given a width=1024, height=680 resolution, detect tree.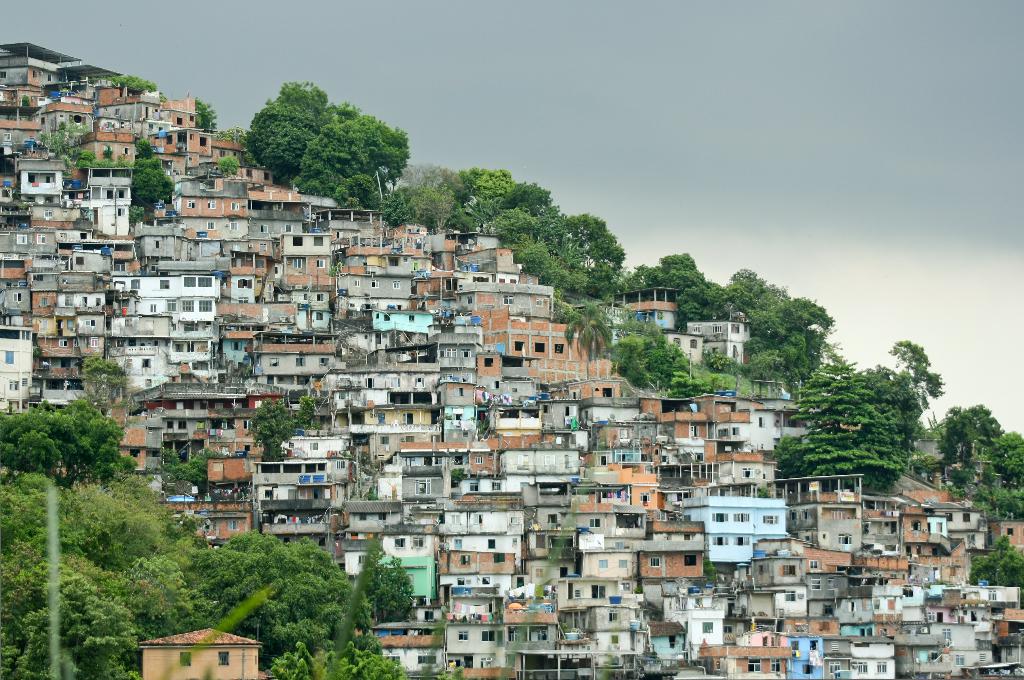
region(113, 72, 161, 93).
